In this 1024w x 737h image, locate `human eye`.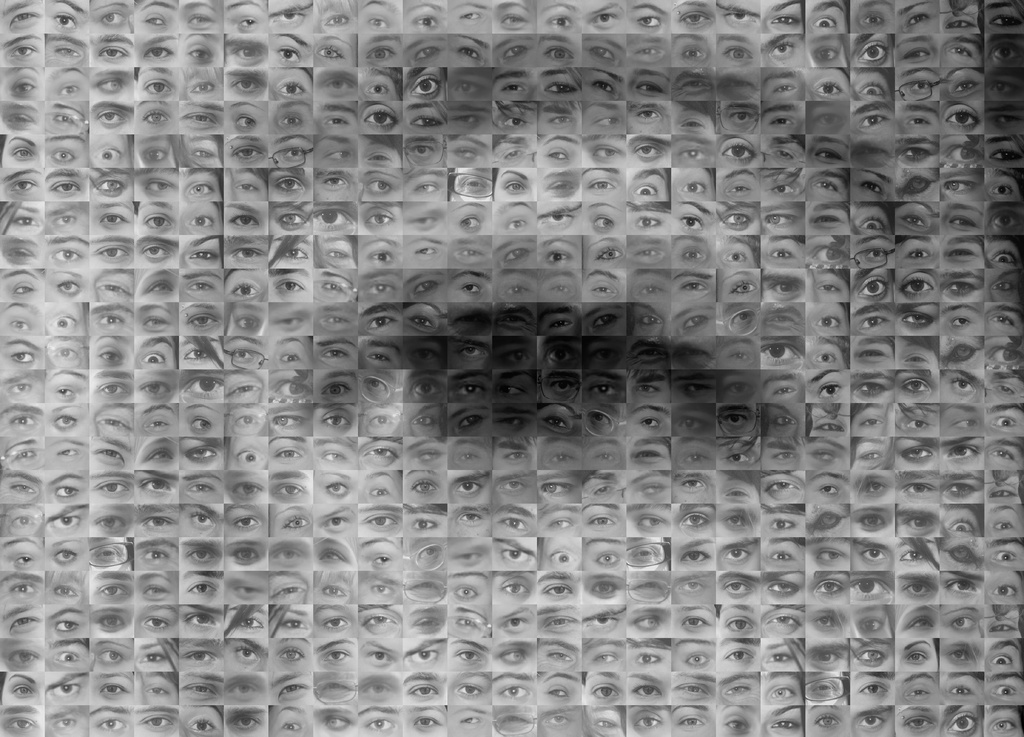
Bounding box: left=367, top=650, right=388, bottom=663.
